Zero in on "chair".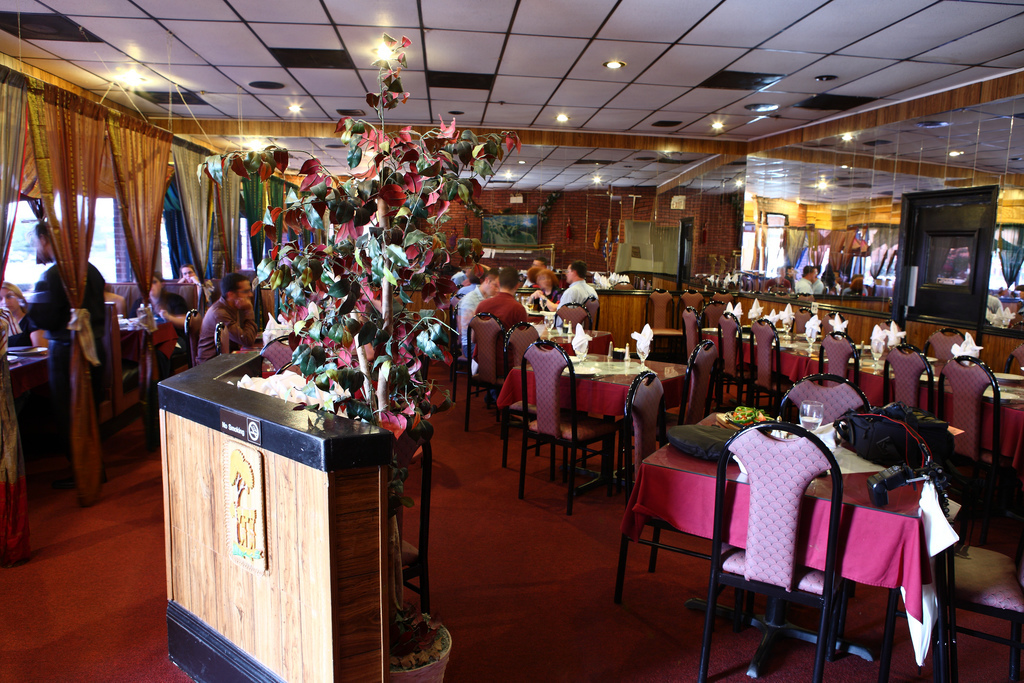
Zeroed in: BBox(712, 311, 751, 408).
